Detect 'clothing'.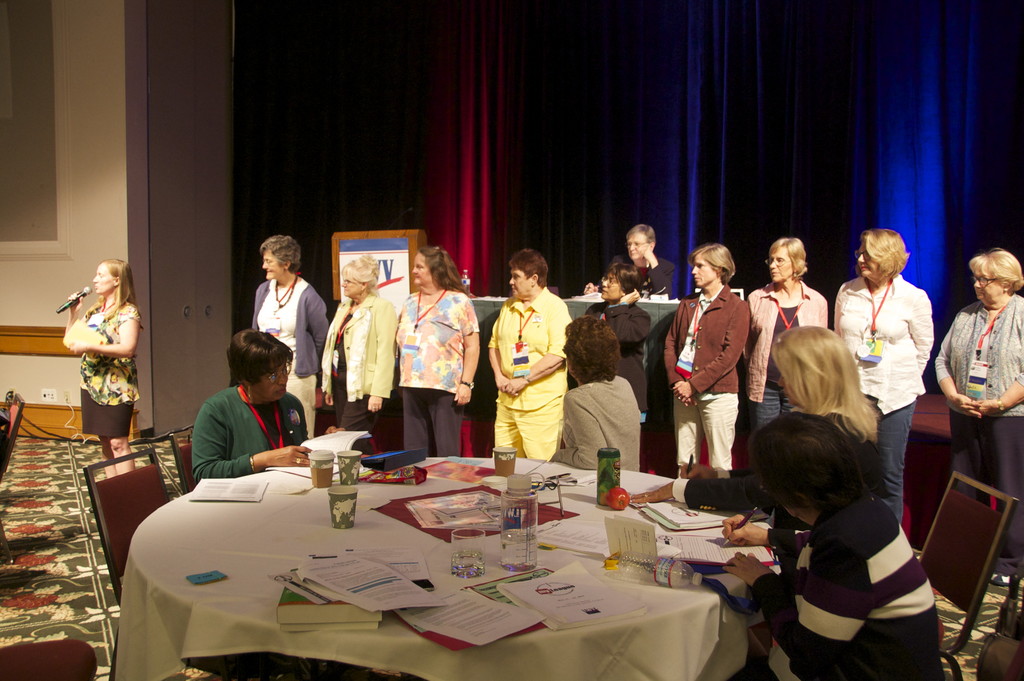
Detected at rect(657, 286, 740, 465).
